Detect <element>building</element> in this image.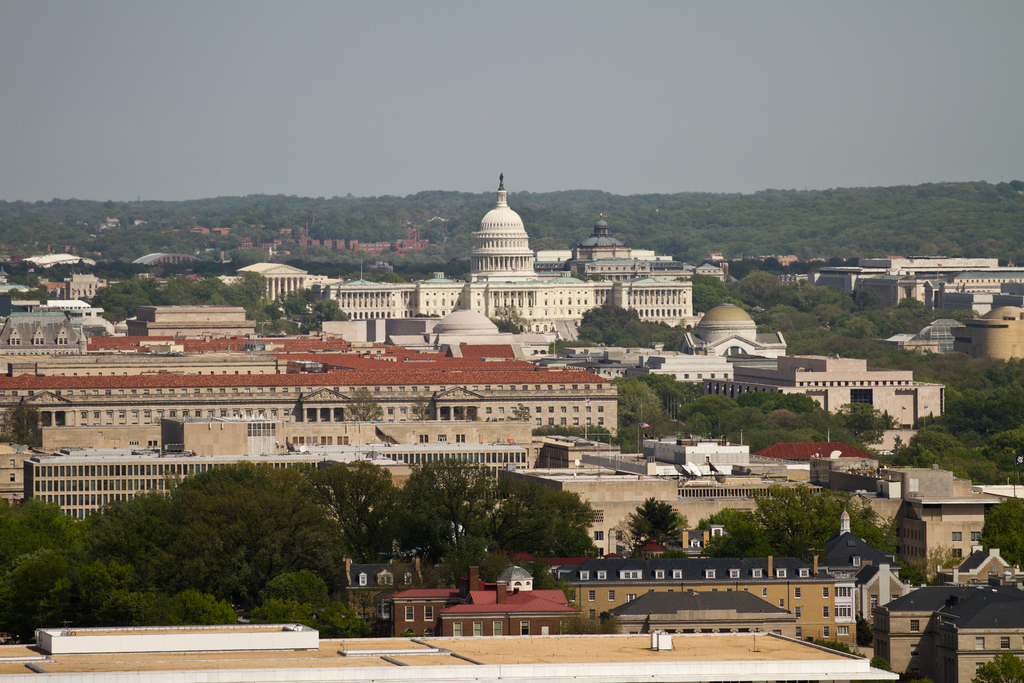
Detection: [left=699, top=355, right=947, bottom=466].
